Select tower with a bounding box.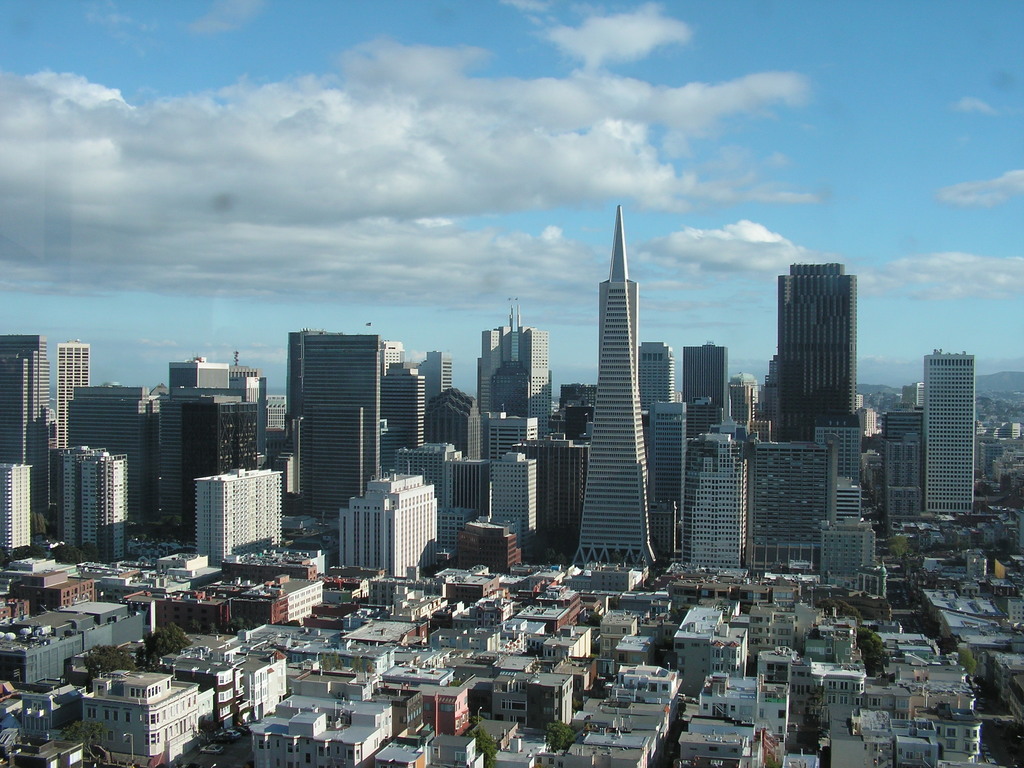
left=40, top=339, right=86, bottom=437.
